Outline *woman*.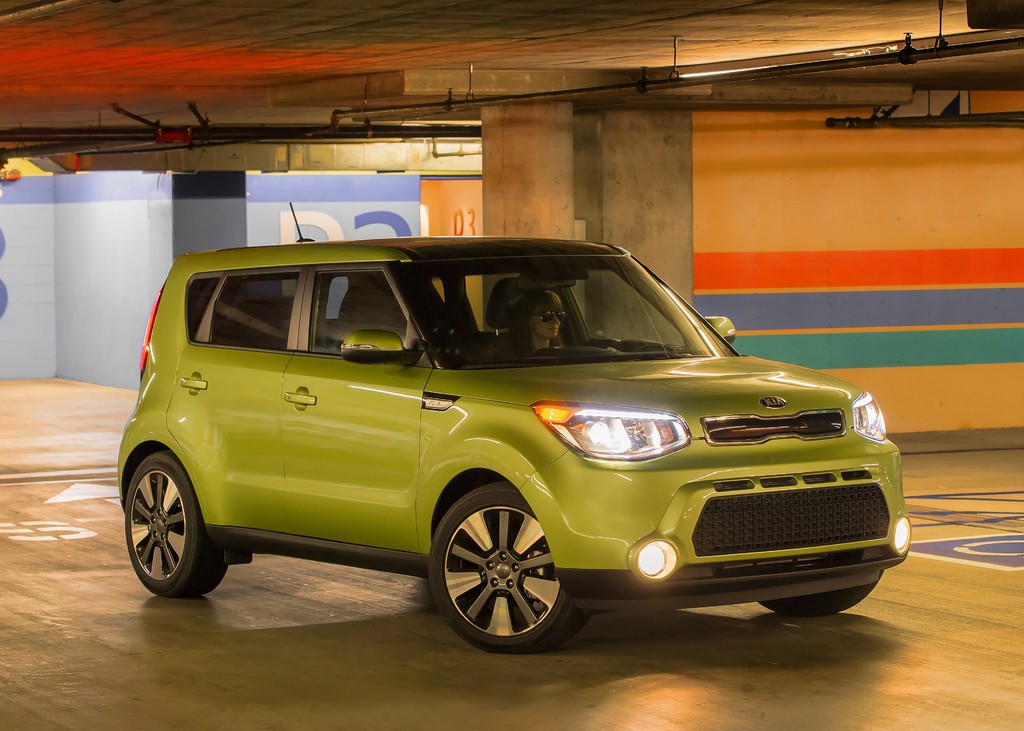
Outline: bbox(504, 291, 569, 360).
